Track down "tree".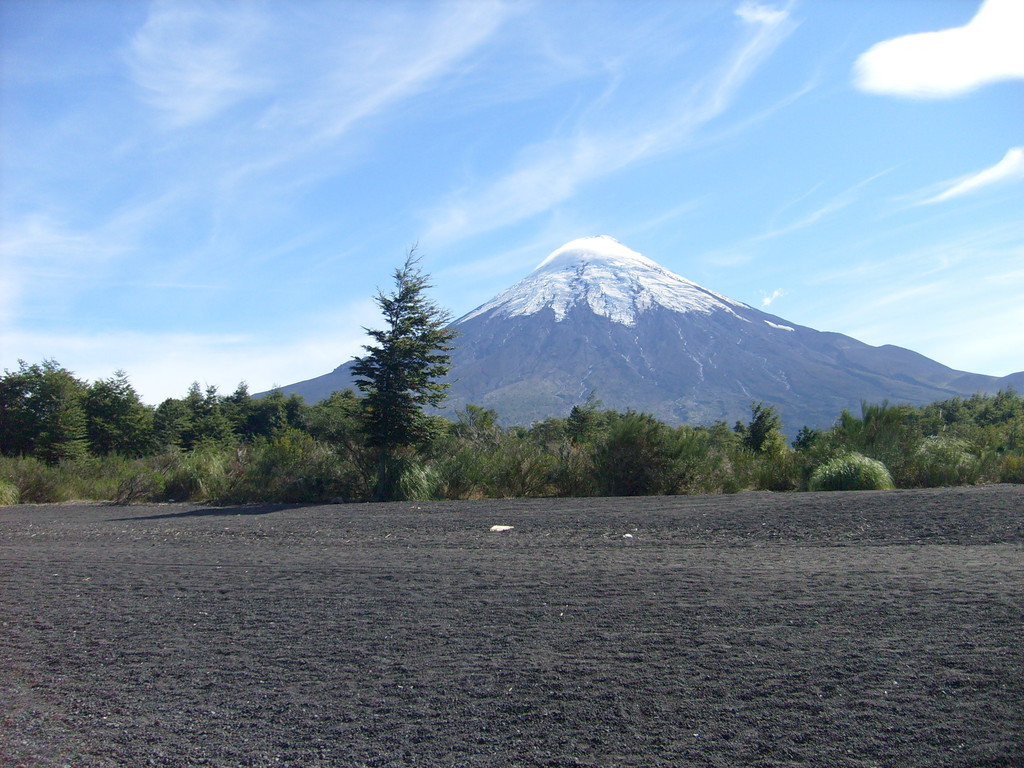
Tracked to bbox(540, 415, 565, 442).
